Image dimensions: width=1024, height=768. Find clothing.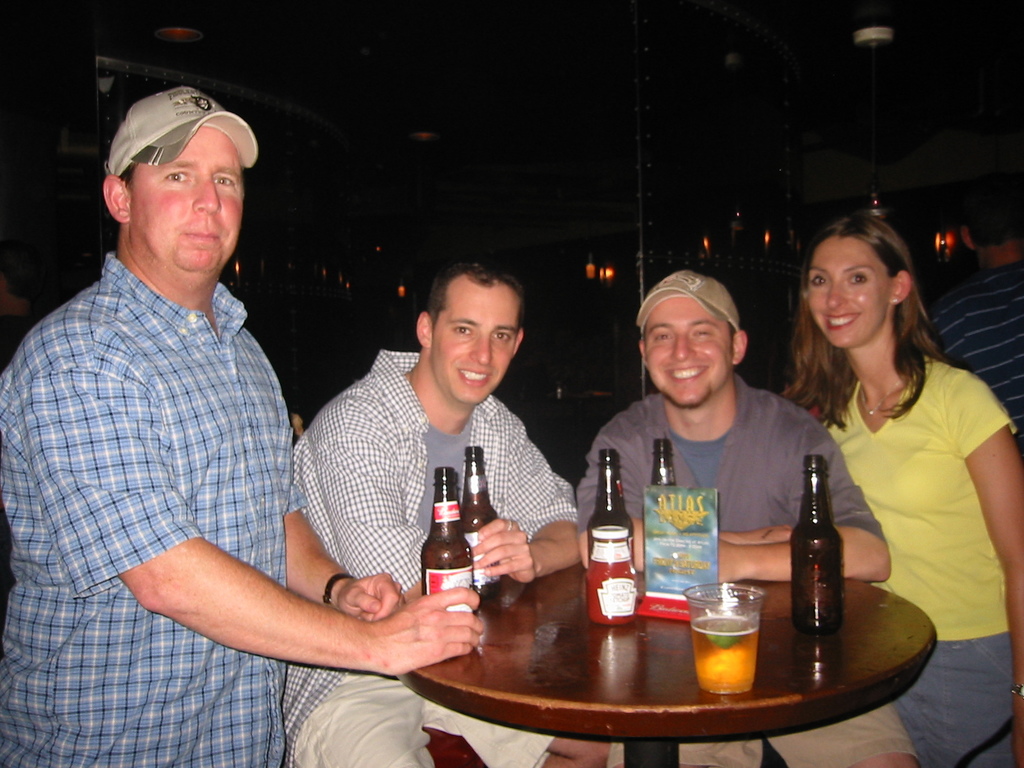
left=915, top=267, right=1023, bottom=442.
